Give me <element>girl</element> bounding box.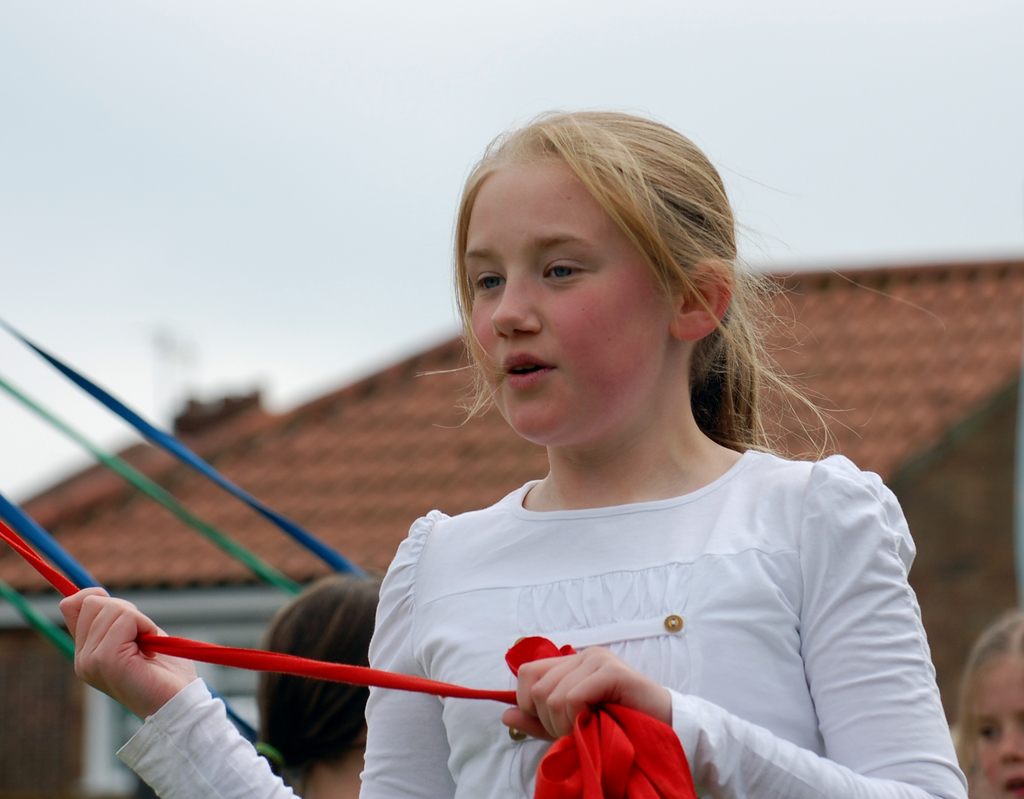
rect(954, 611, 1023, 798).
